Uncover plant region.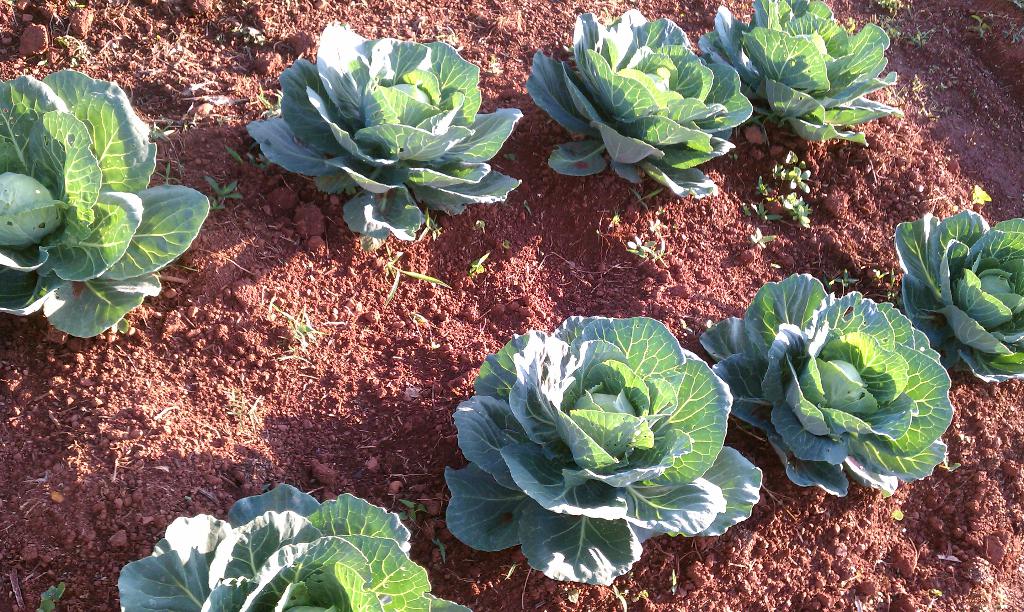
Uncovered: 1005 16 1023 45.
